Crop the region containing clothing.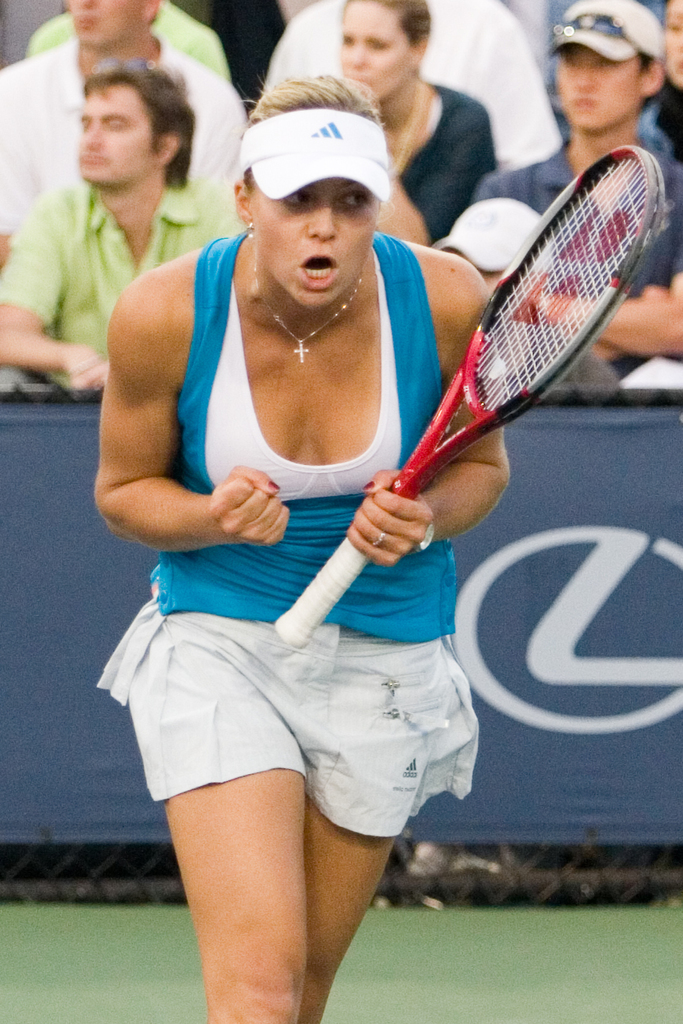
Crop region: select_region(0, 29, 244, 219).
